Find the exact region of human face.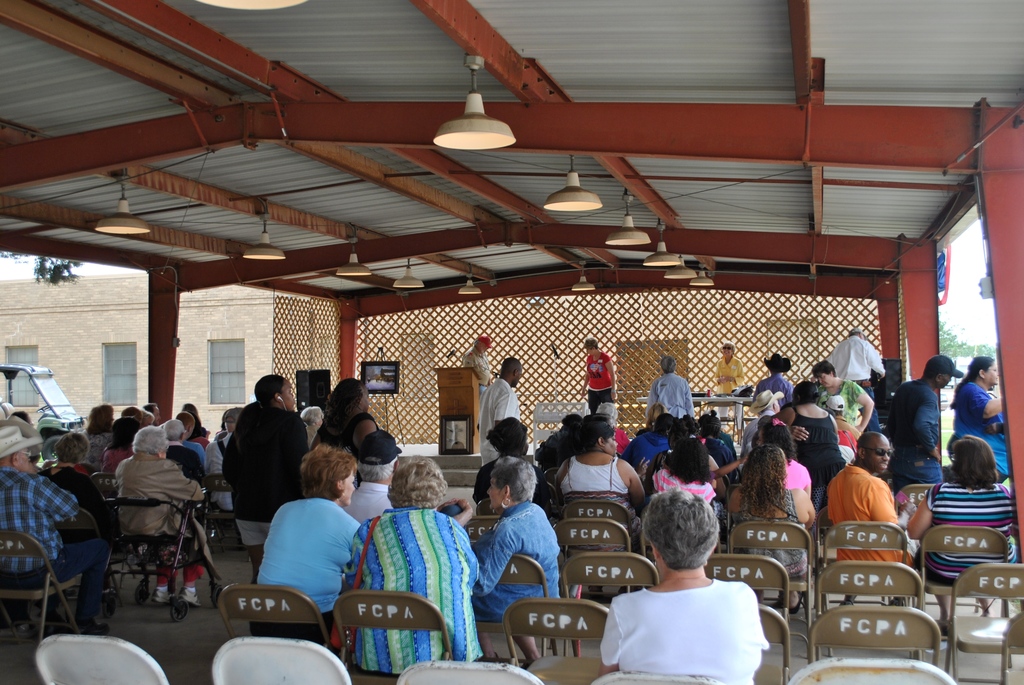
Exact region: (721,345,736,360).
